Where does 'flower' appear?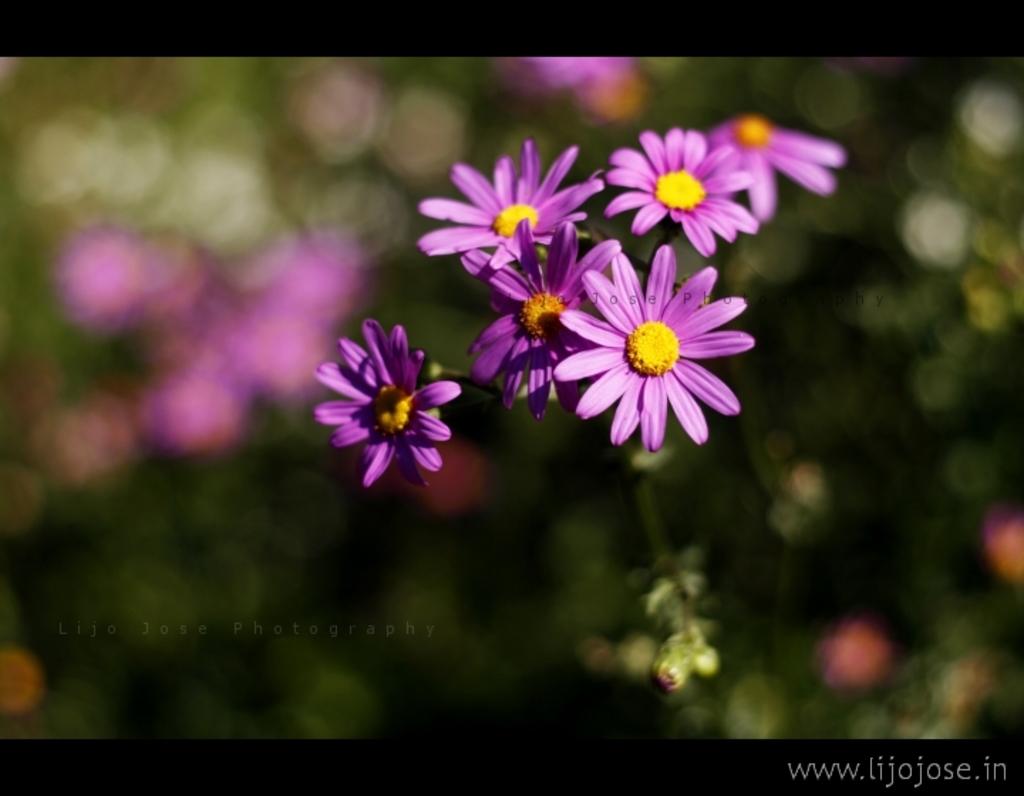
Appears at 704/117/852/222.
